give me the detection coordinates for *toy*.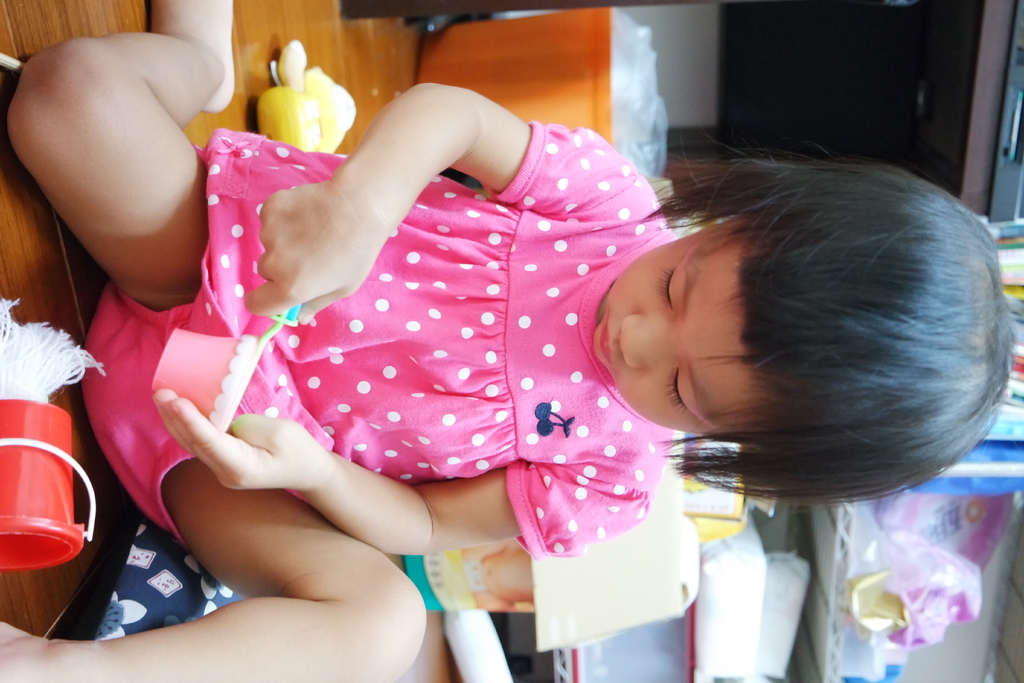
select_region(0, 295, 97, 570).
